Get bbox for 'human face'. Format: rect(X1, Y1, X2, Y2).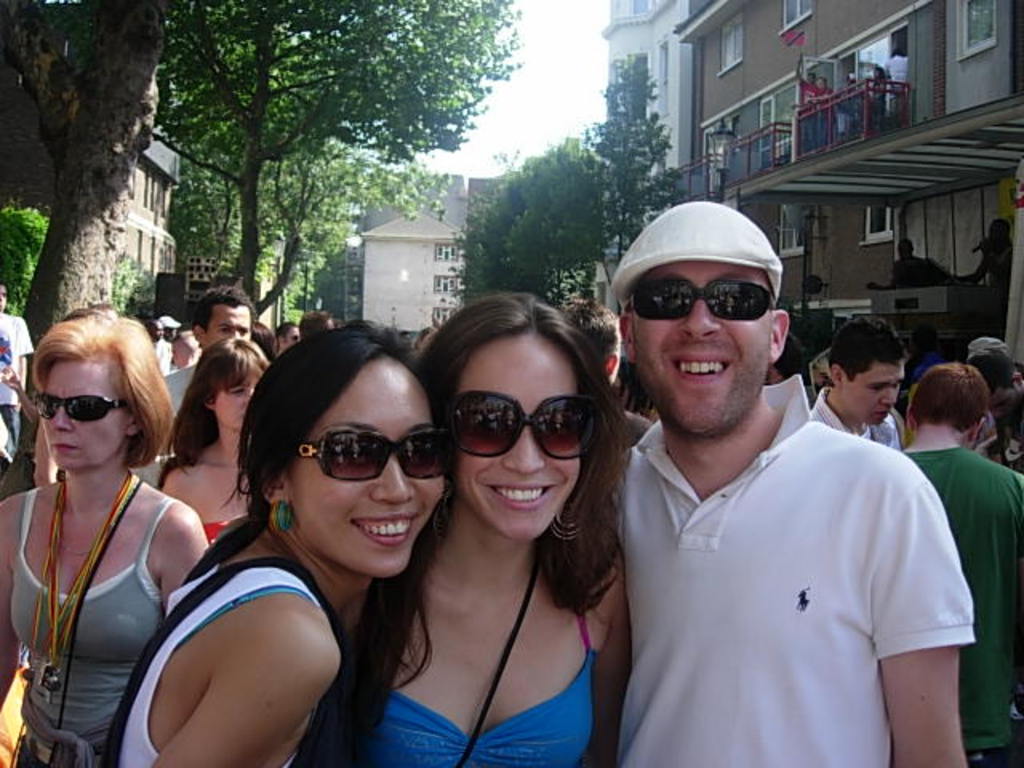
rect(845, 358, 907, 427).
